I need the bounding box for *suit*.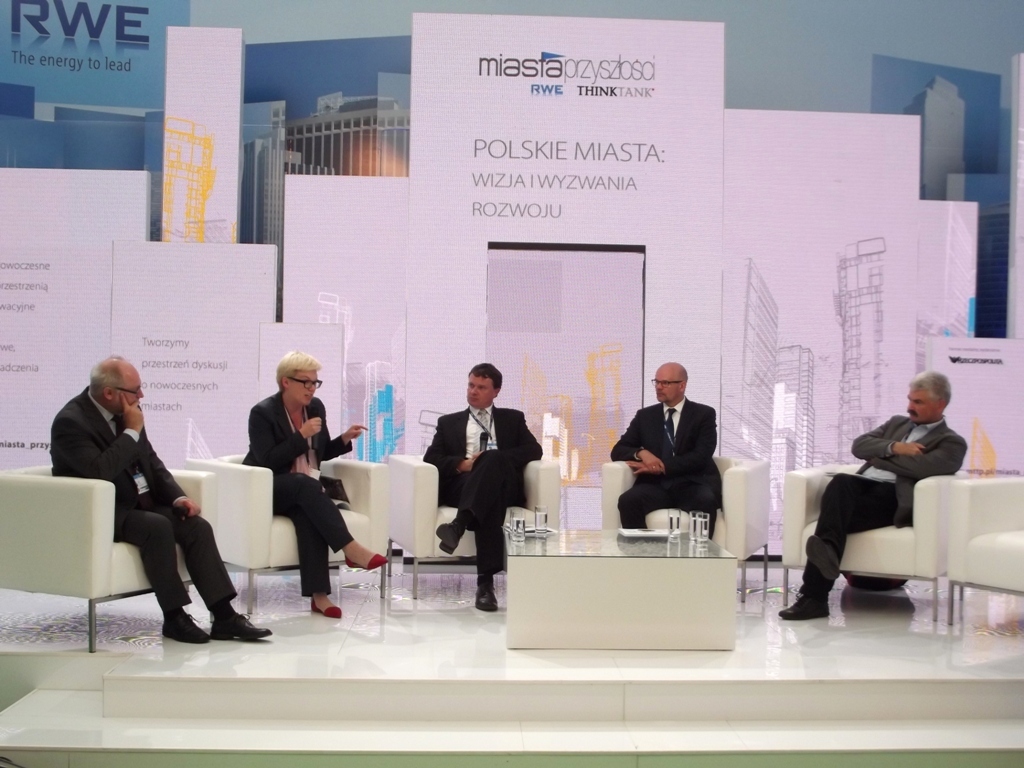
Here it is: <region>434, 373, 530, 597</region>.
